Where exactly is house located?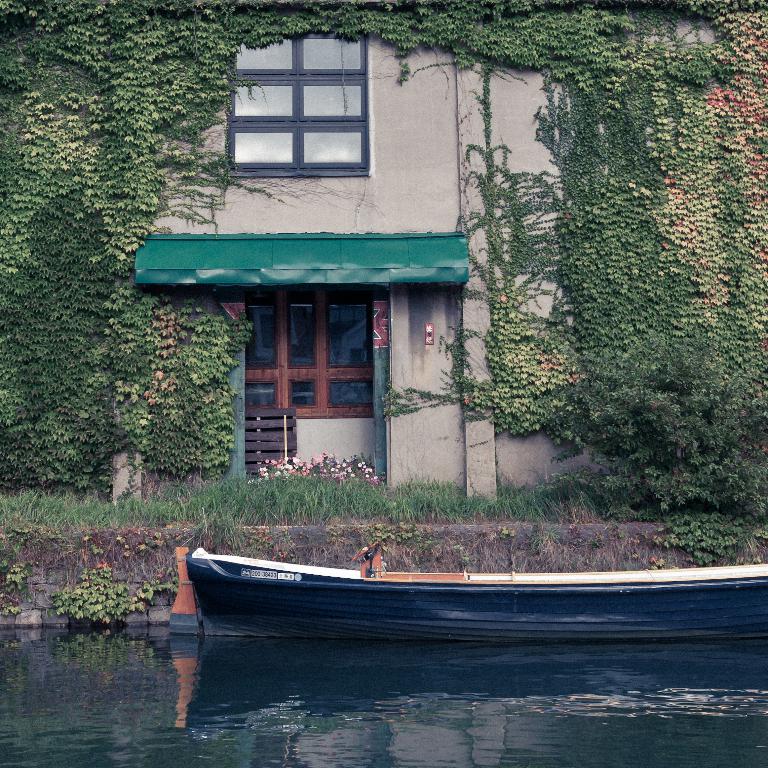
Its bounding box is Rect(0, 0, 767, 516).
